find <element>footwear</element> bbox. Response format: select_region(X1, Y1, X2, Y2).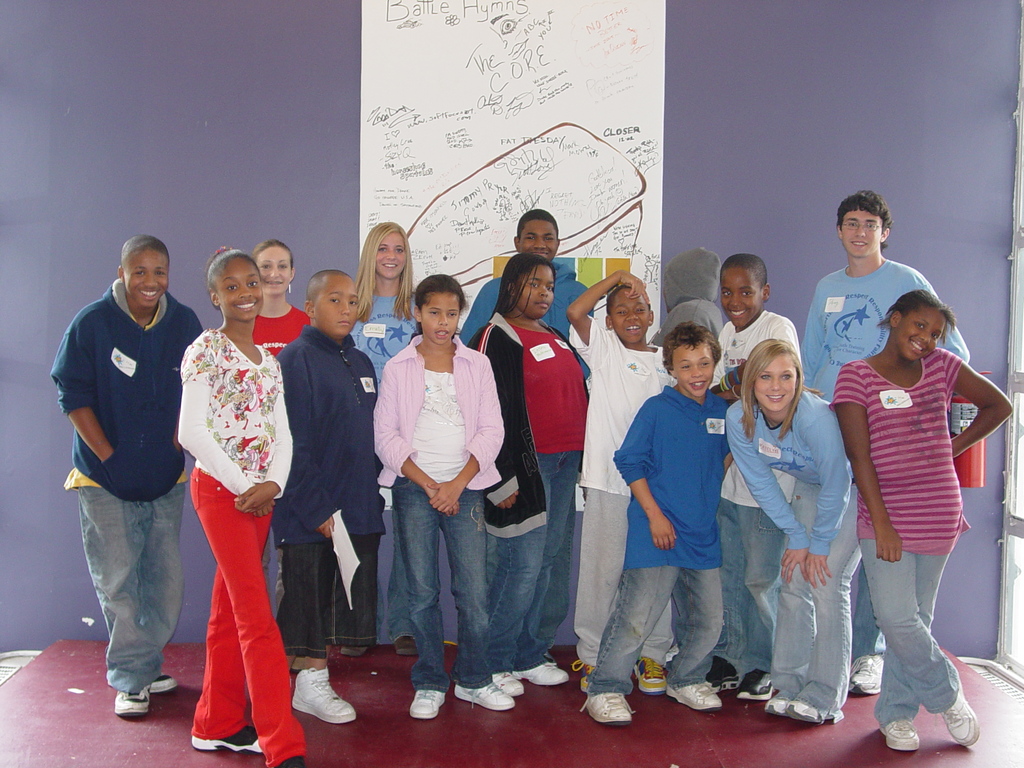
select_region(493, 669, 529, 700).
